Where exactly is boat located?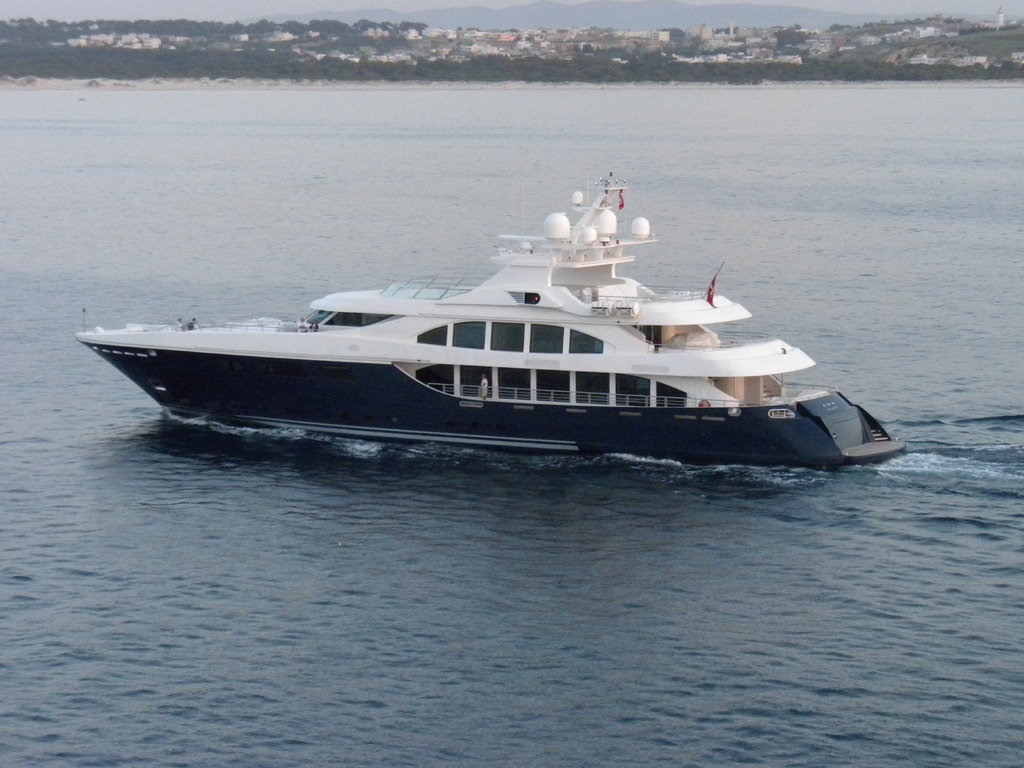
Its bounding box is rect(73, 167, 896, 451).
